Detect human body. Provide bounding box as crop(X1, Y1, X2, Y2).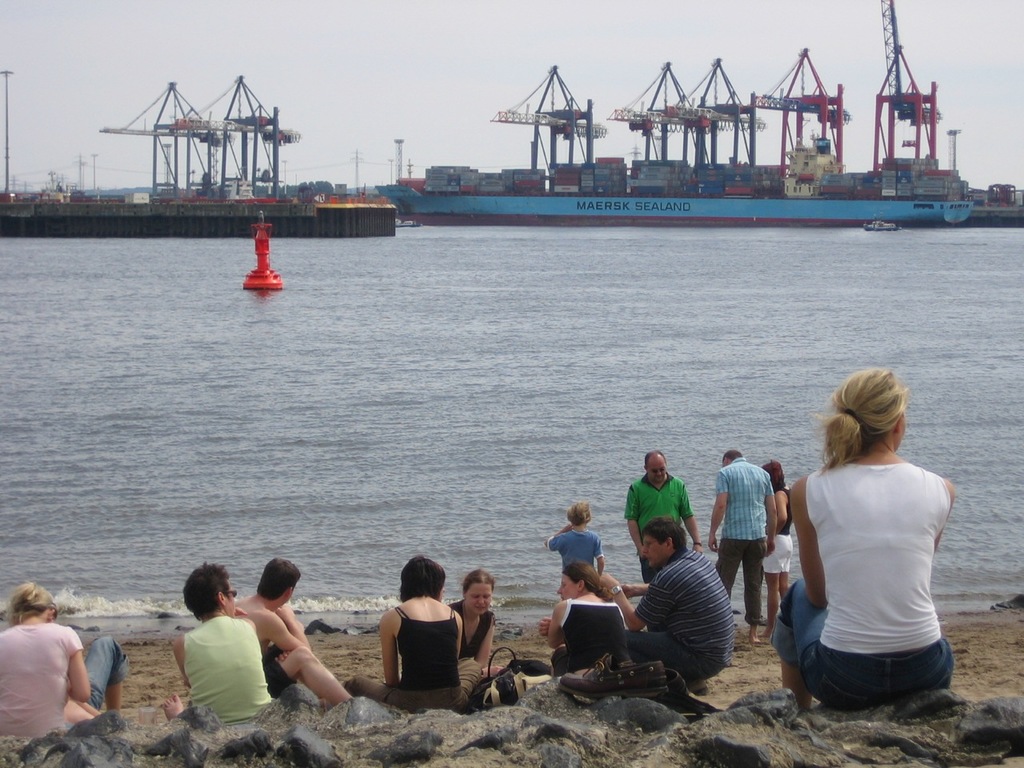
crop(766, 365, 969, 731).
